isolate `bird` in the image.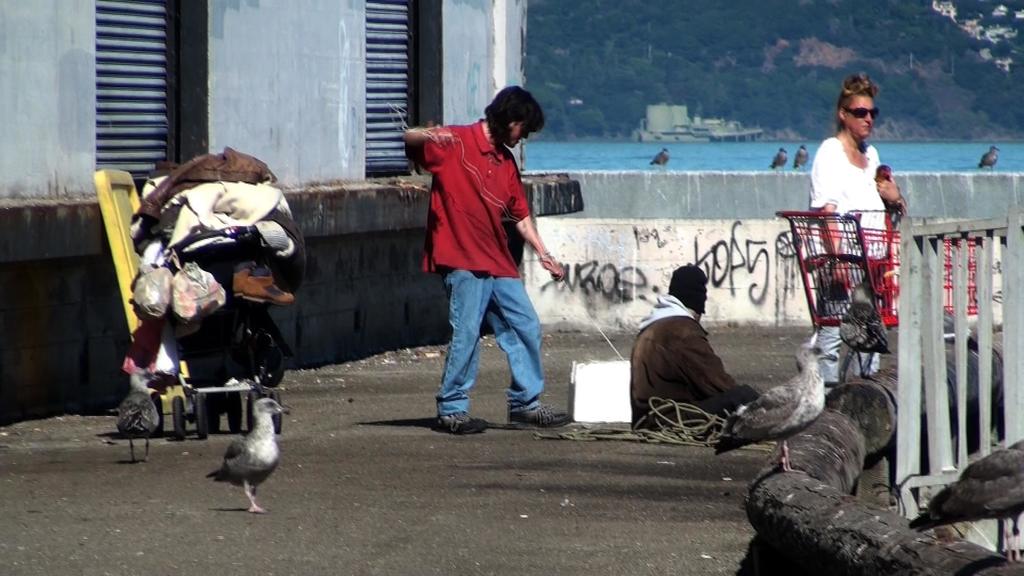
Isolated region: {"left": 649, "top": 144, "right": 671, "bottom": 177}.
